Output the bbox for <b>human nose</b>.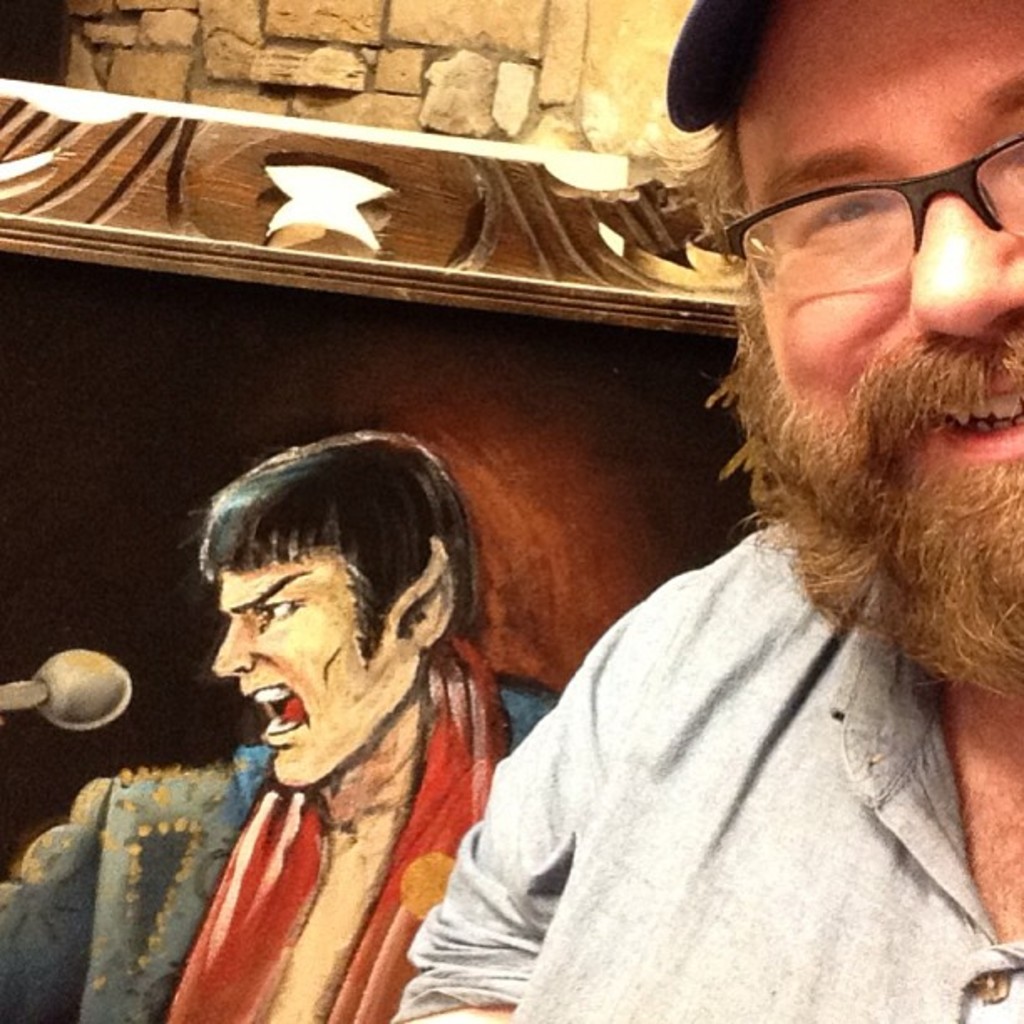
[920, 201, 1021, 343].
